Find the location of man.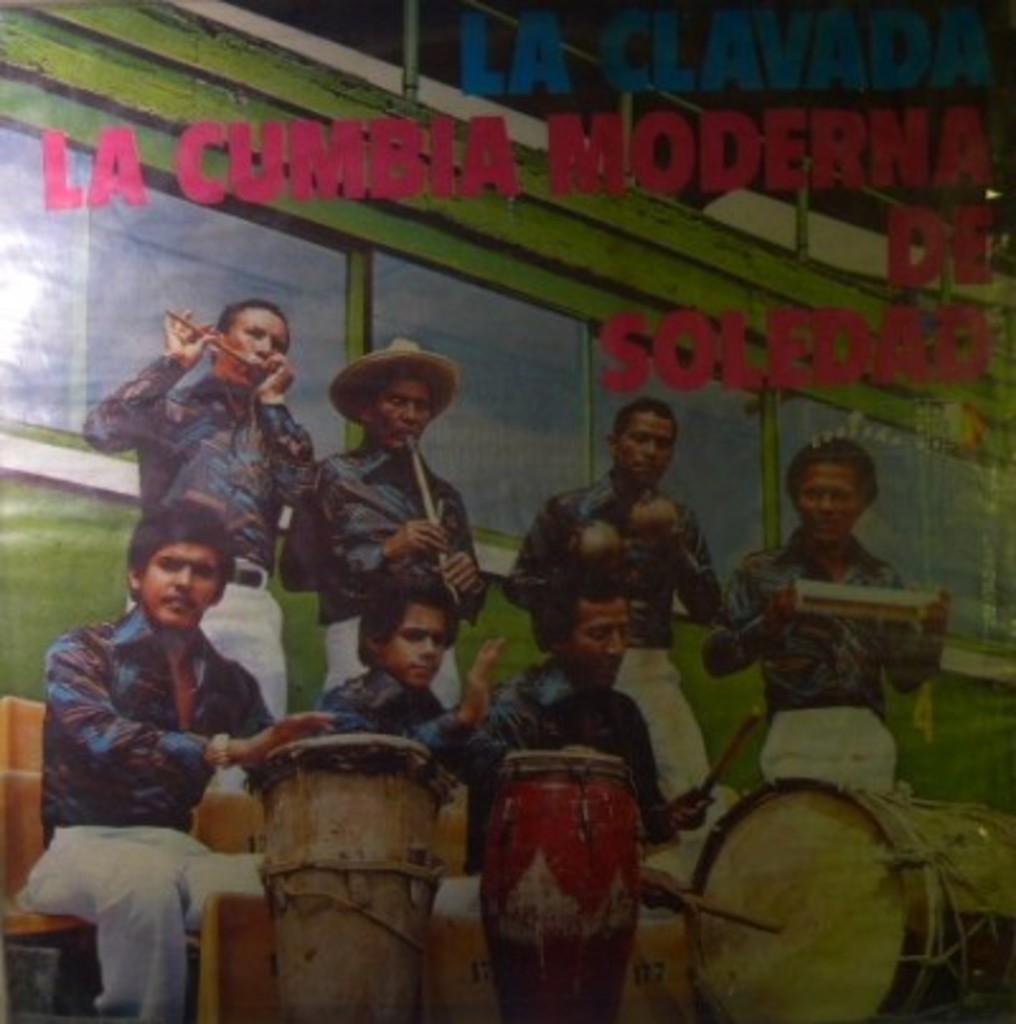
Location: 76, 295, 323, 752.
